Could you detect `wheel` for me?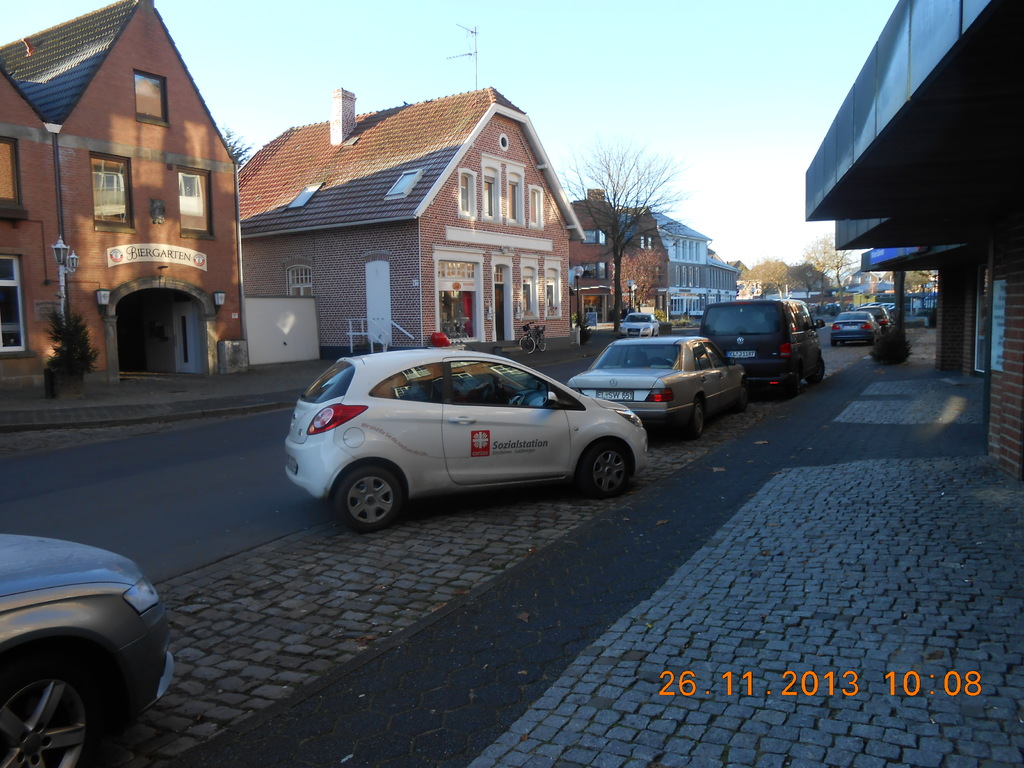
Detection result: Rect(687, 397, 705, 438).
